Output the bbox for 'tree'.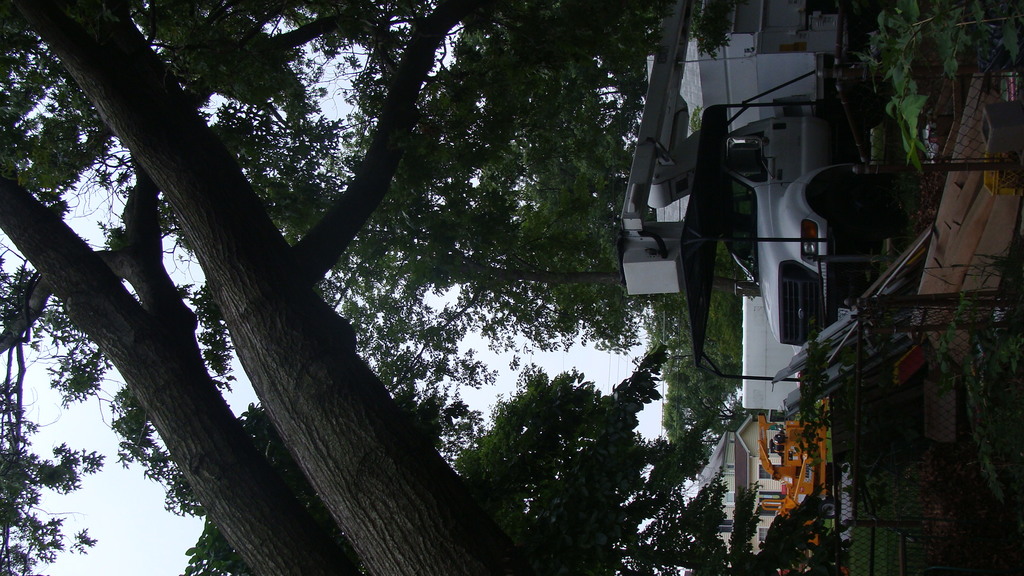
0:0:518:575.
